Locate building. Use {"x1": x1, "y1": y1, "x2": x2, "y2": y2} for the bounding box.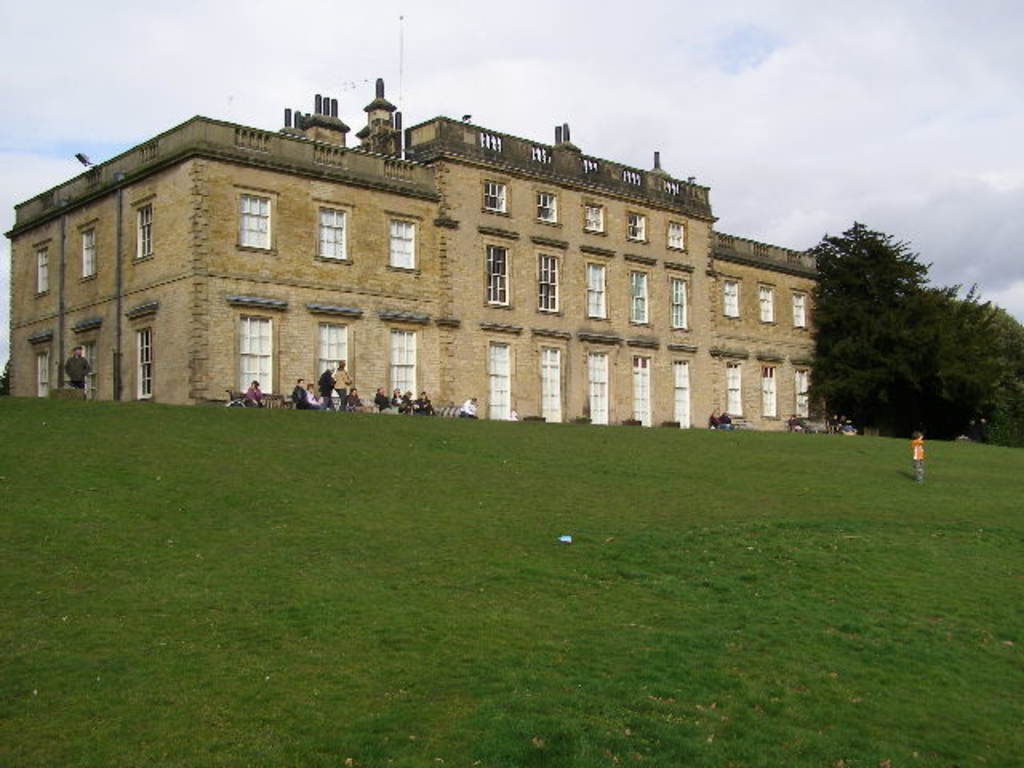
{"x1": 3, "y1": 74, "x2": 826, "y2": 437}.
